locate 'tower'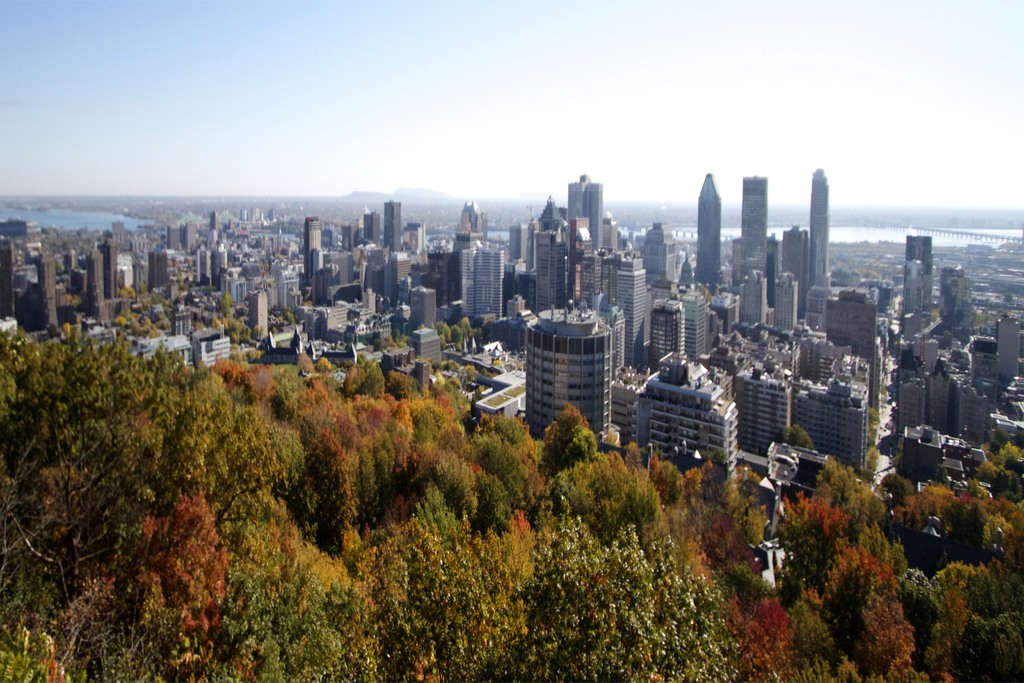
bbox=[742, 265, 762, 331]
